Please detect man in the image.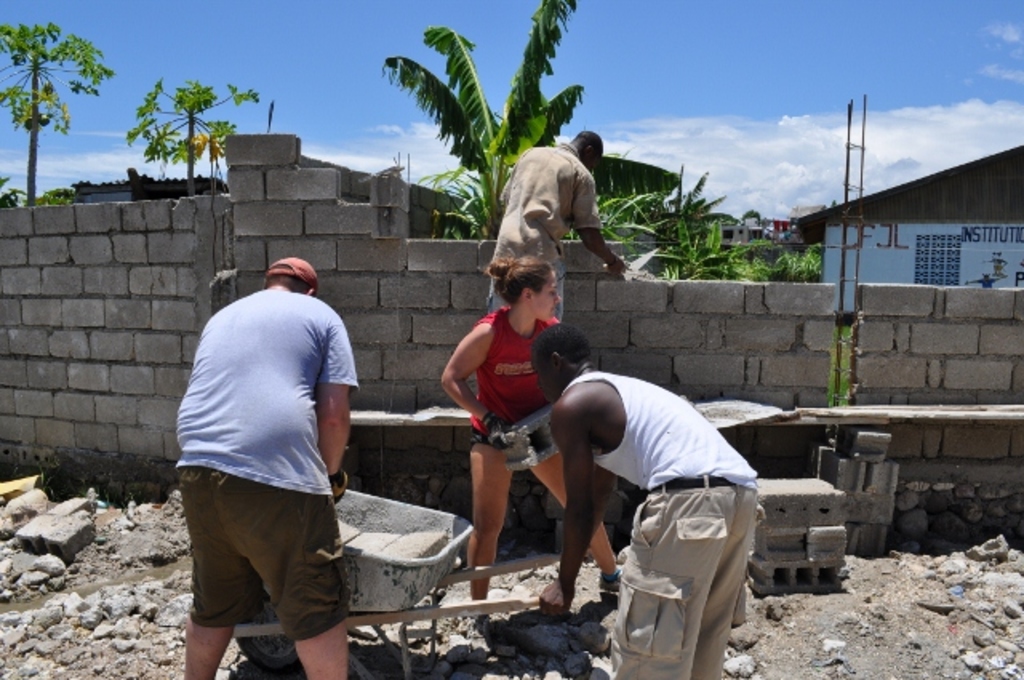
[left=170, top=221, right=373, bottom=679].
